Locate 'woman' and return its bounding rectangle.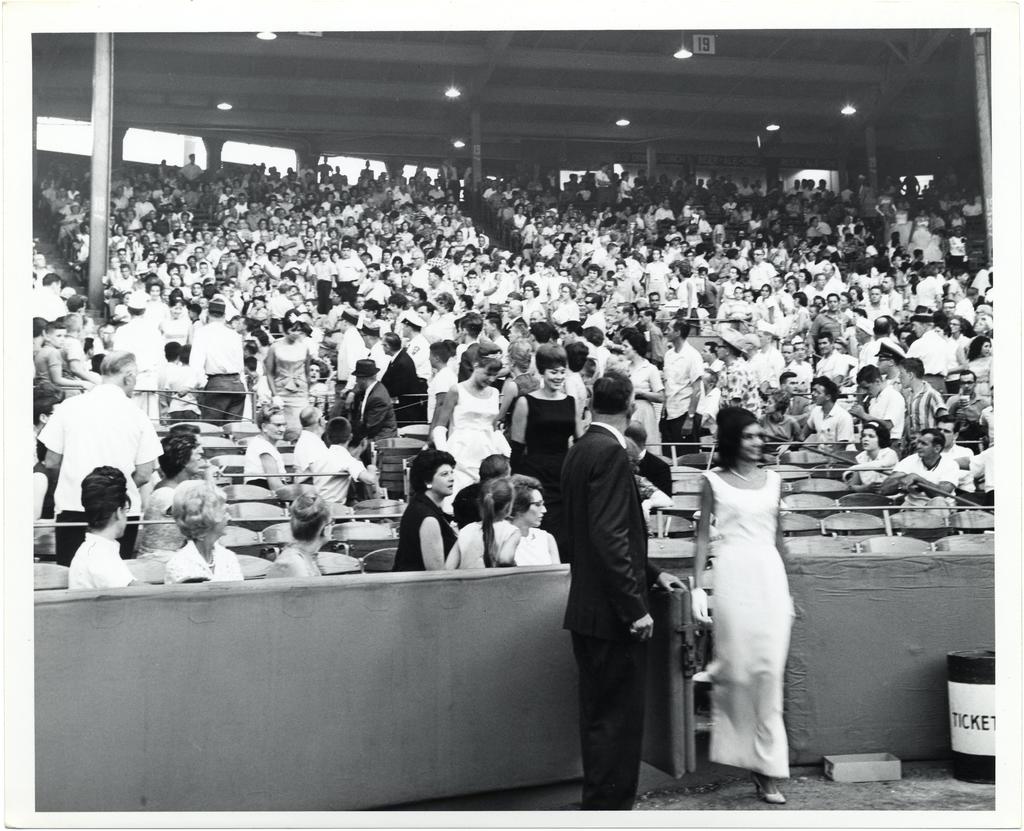
388,448,457,573.
